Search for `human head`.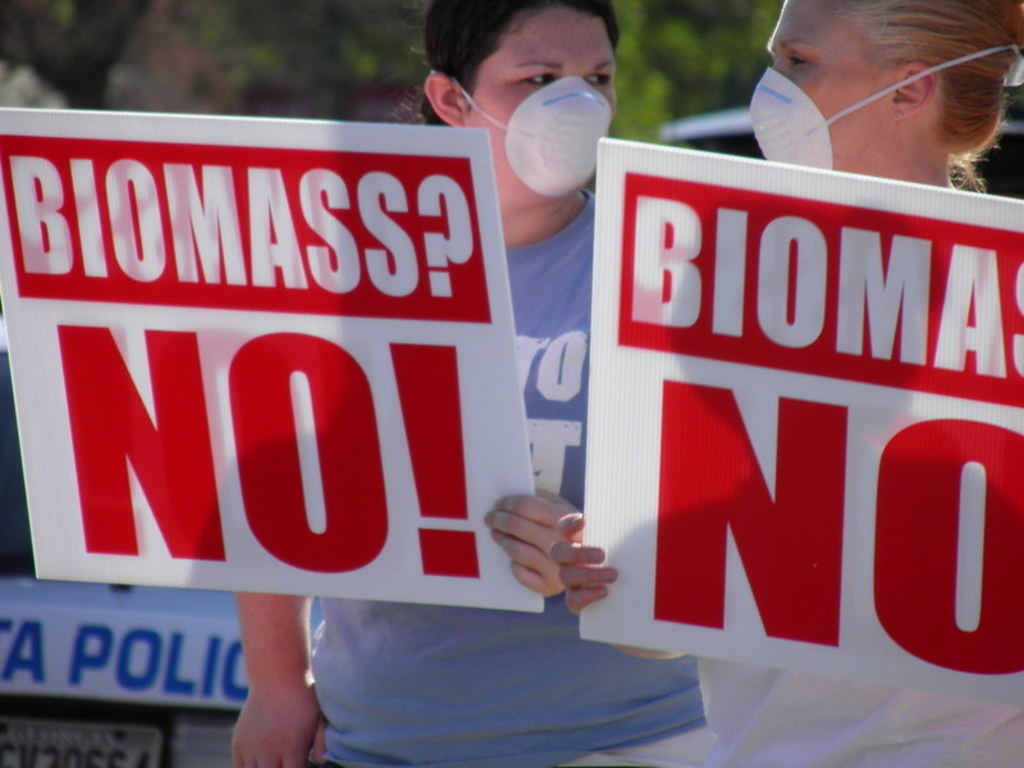
Found at 759 1 1010 177.
